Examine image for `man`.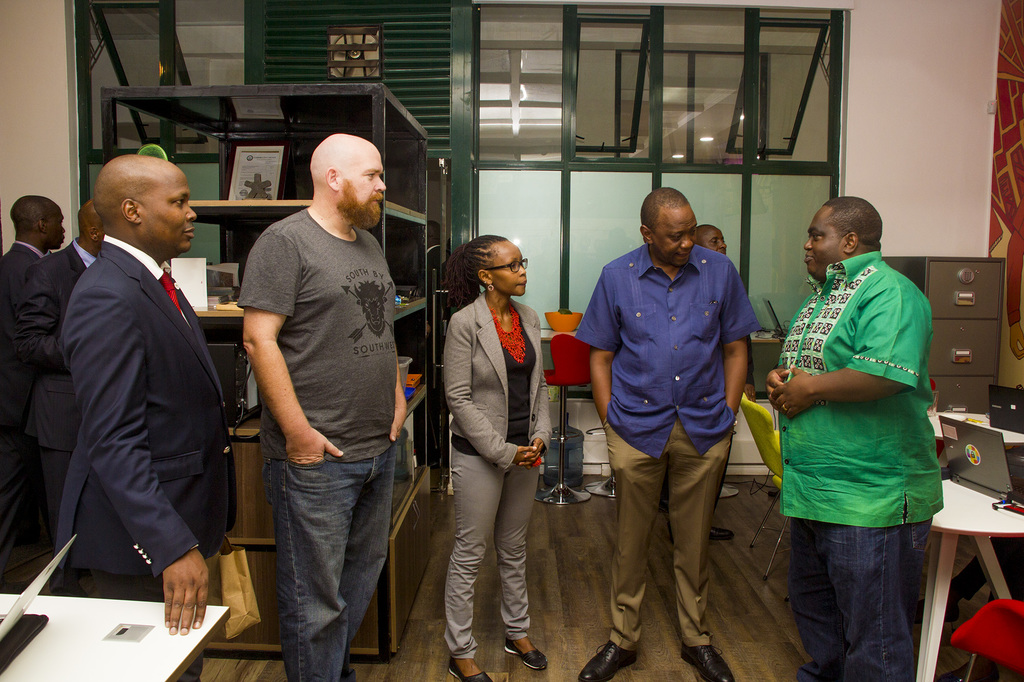
Examination result: crop(569, 183, 765, 681).
